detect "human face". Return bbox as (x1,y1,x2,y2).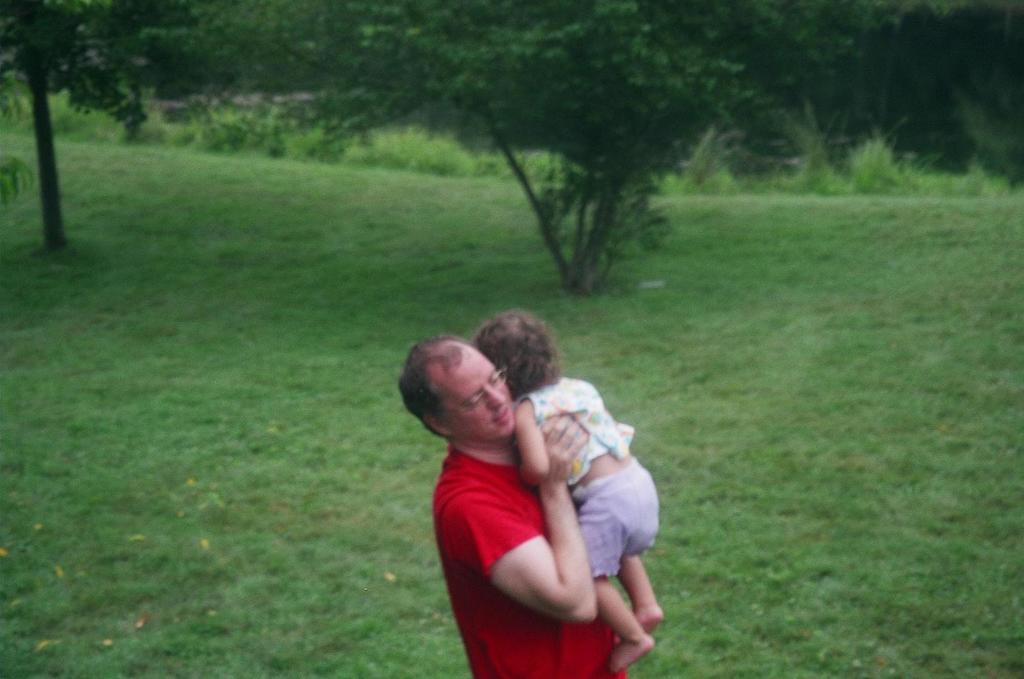
(432,345,515,435).
